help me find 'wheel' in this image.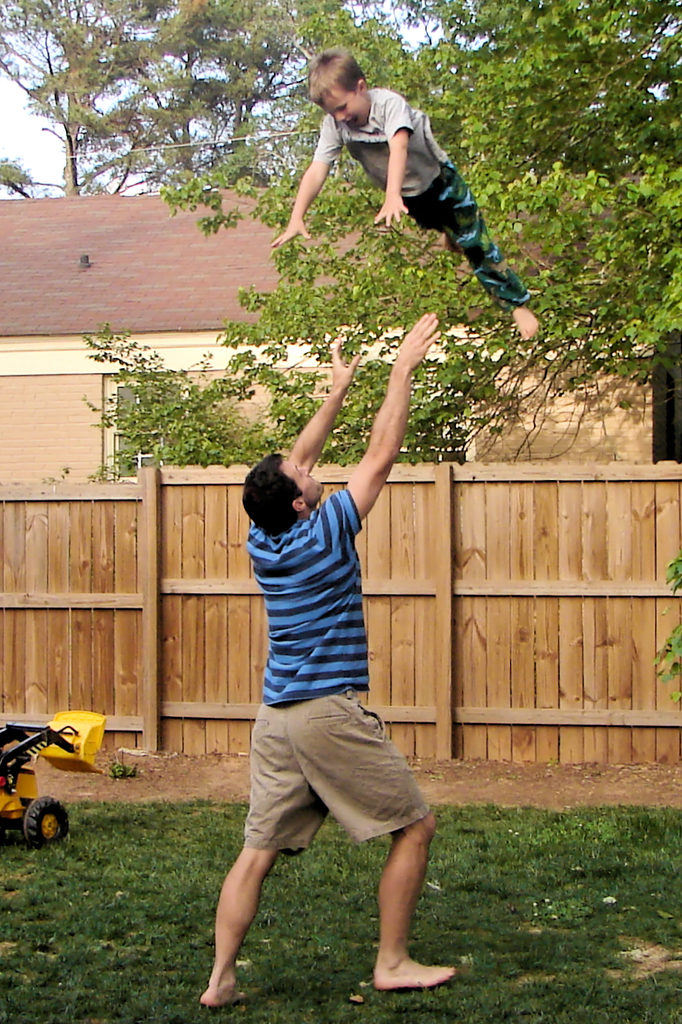
Found it: left=14, top=795, right=72, bottom=848.
